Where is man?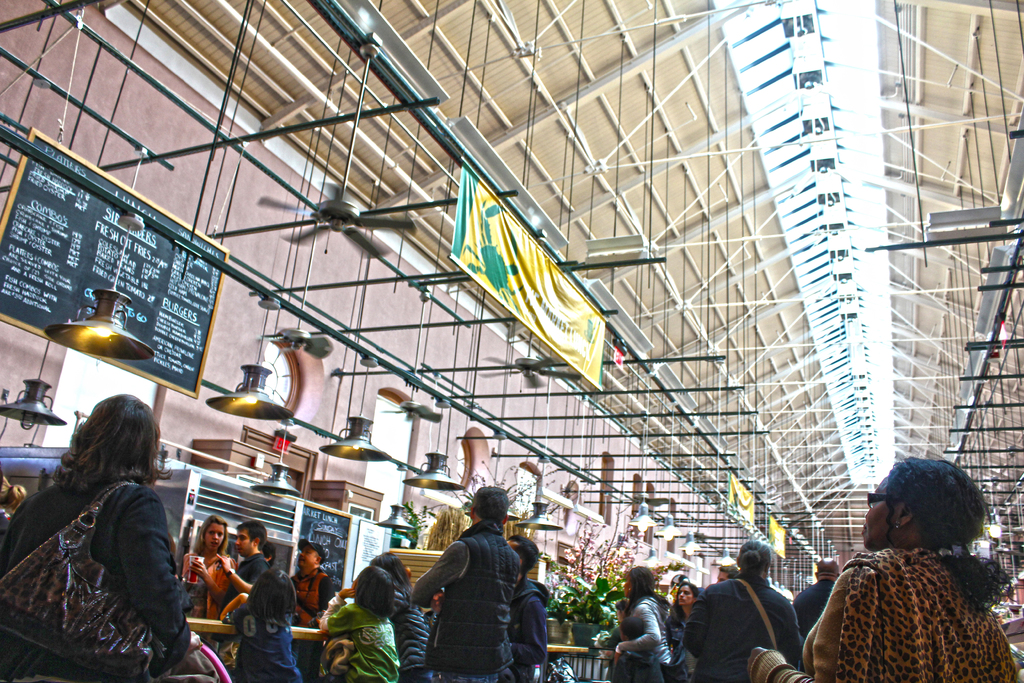
left=796, top=554, right=845, bottom=642.
